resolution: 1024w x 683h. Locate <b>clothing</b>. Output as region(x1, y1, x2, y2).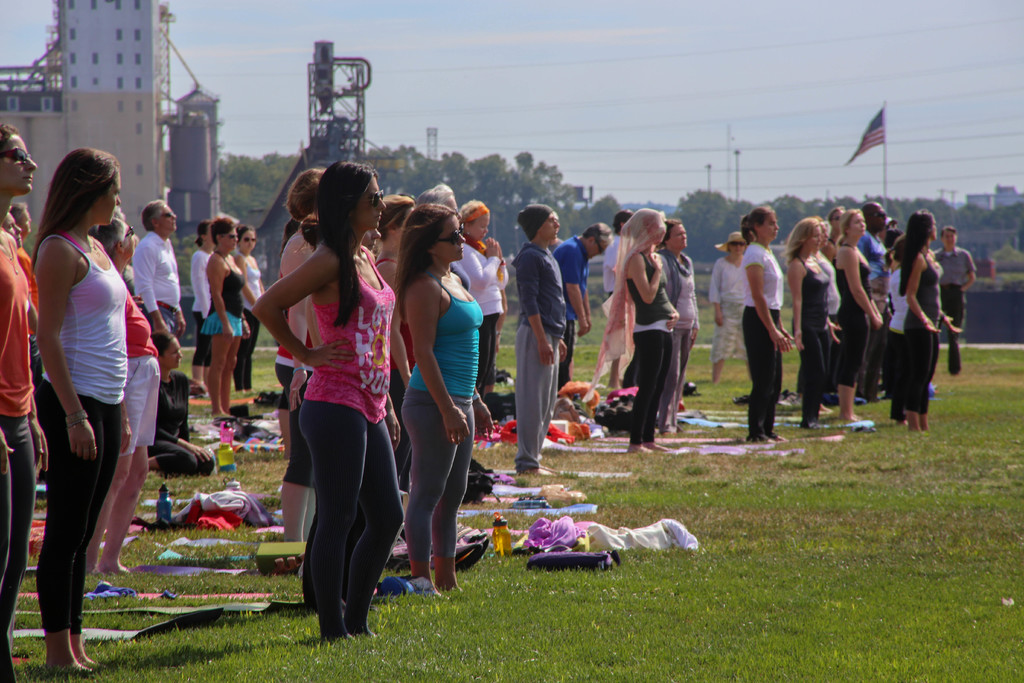
region(550, 233, 586, 393).
